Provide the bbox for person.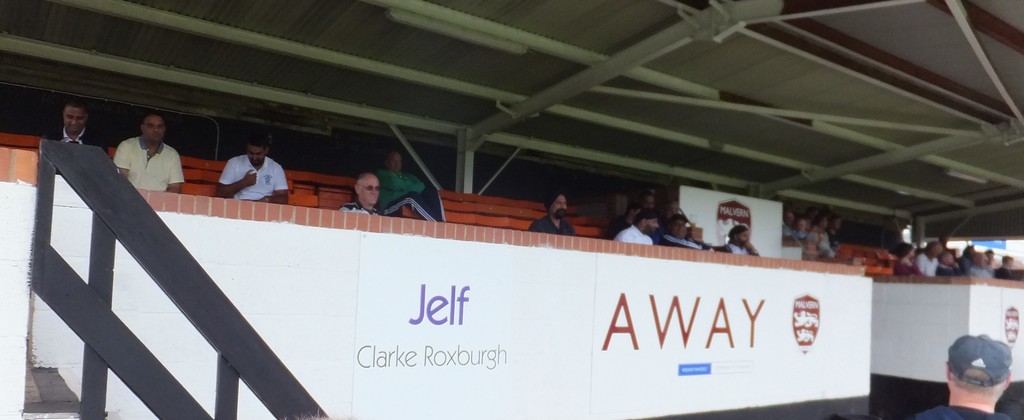
380/145/430/210.
